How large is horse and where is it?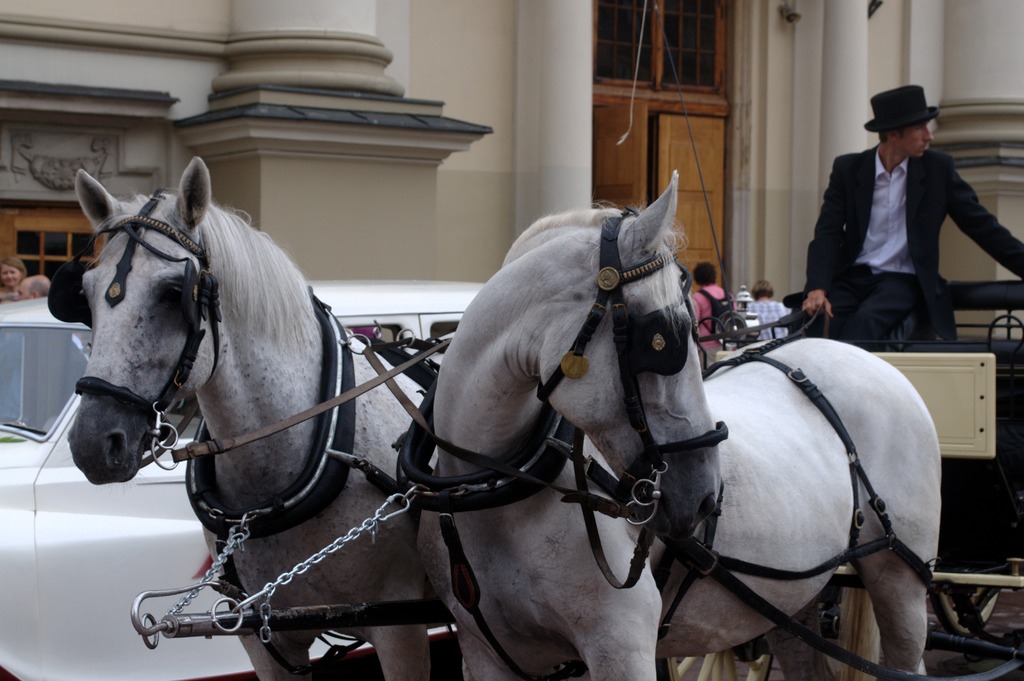
Bounding box: 65,152,447,680.
